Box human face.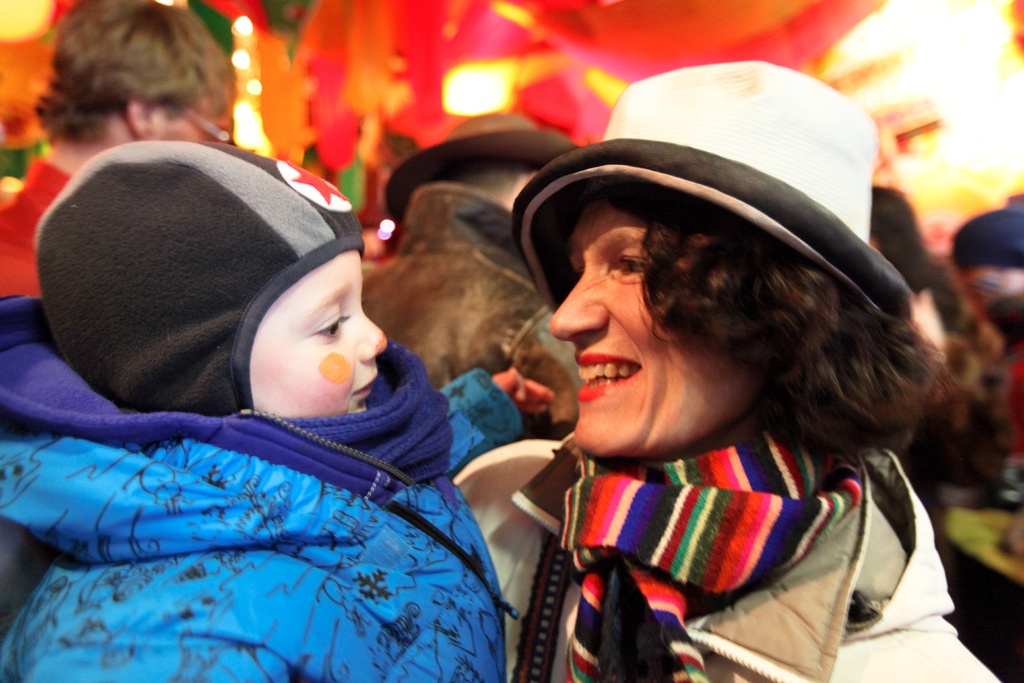
select_region(540, 201, 747, 460).
